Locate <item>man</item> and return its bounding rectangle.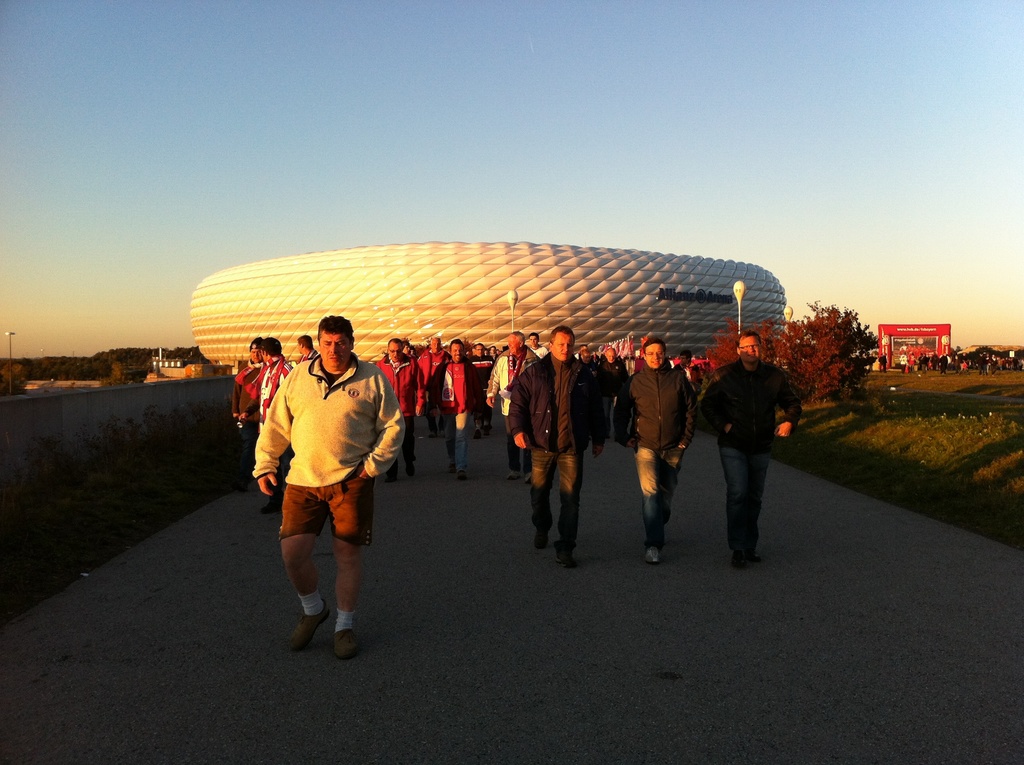
{"x1": 237, "y1": 338, "x2": 291, "y2": 512}.
